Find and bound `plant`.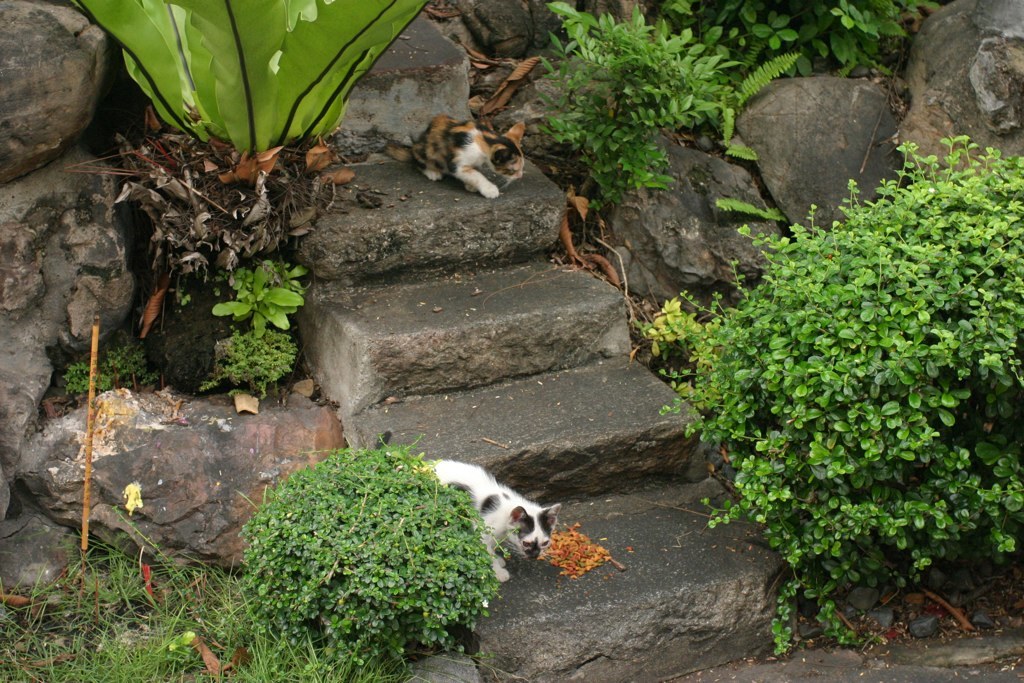
Bound: [694,52,809,226].
